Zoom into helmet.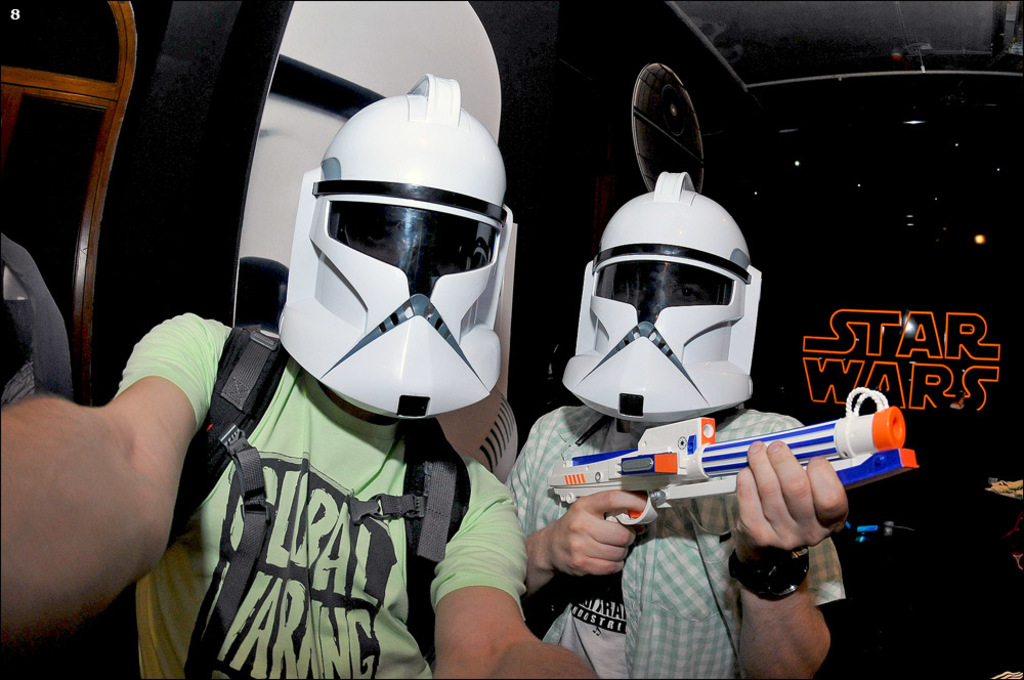
Zoom target: BBox(561, 172, 755, 430).
